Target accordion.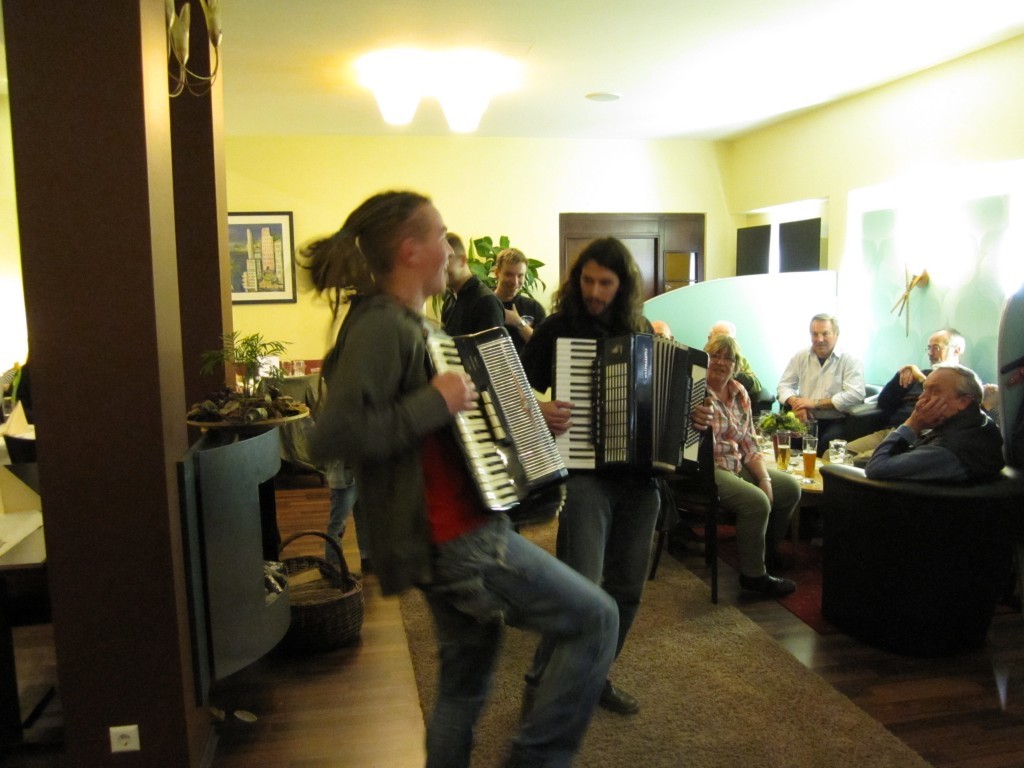
Target region: pyautogui.locateOnScreen(540, 319, 716, 499).
